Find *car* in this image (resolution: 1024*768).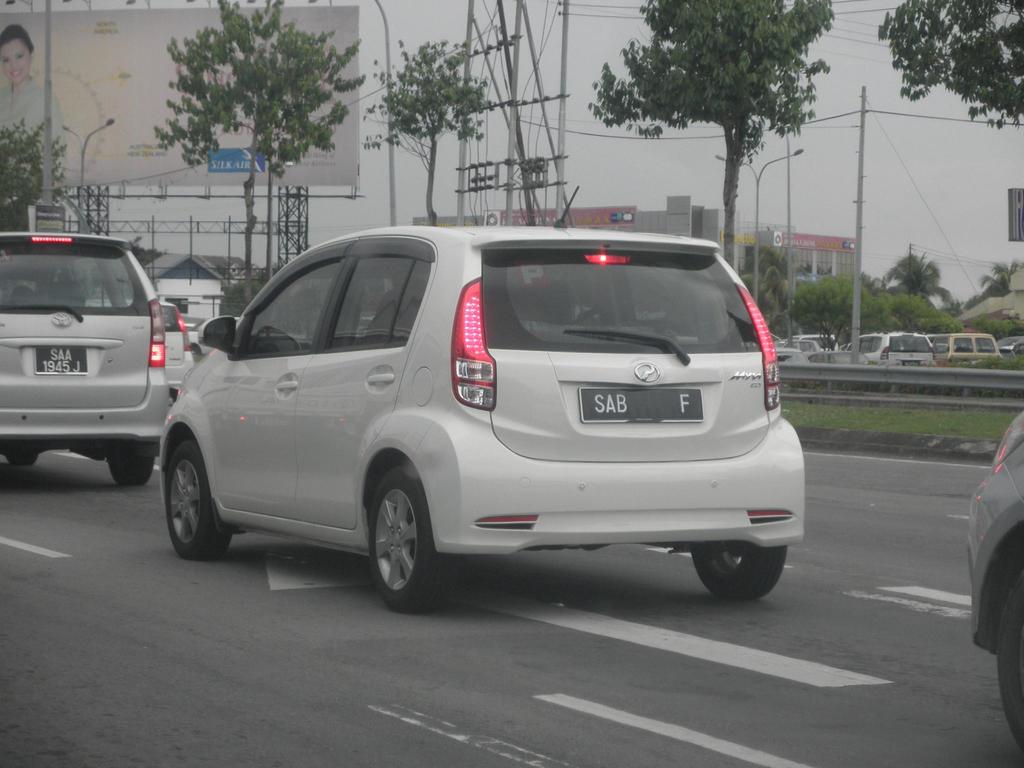
Rect(0, 239, 173, 484).
